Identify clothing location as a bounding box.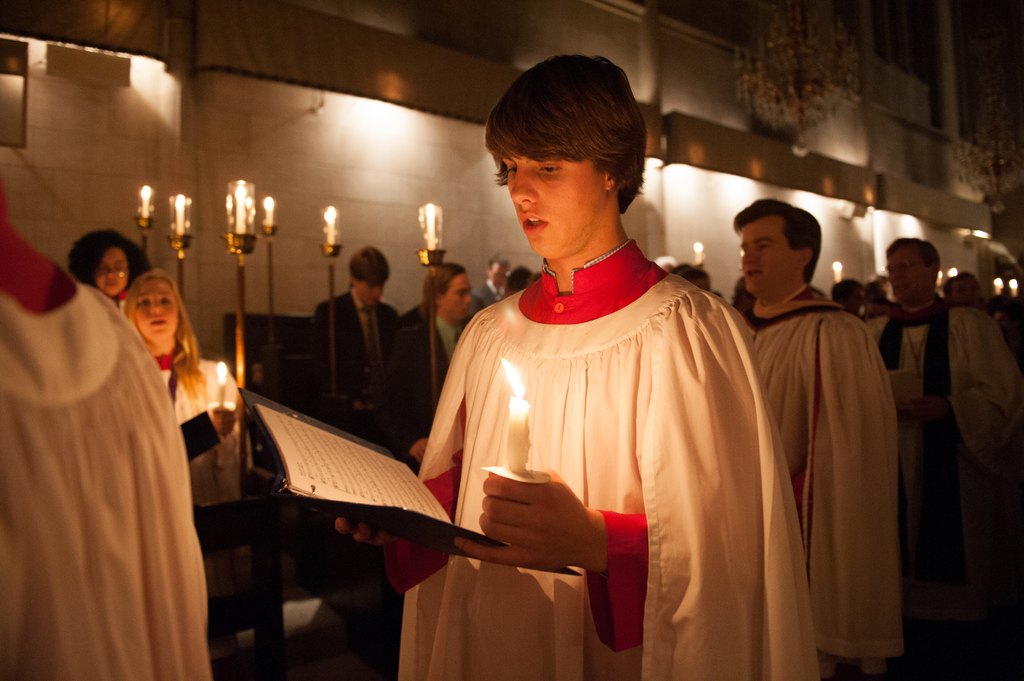
(307,292,408,454).
